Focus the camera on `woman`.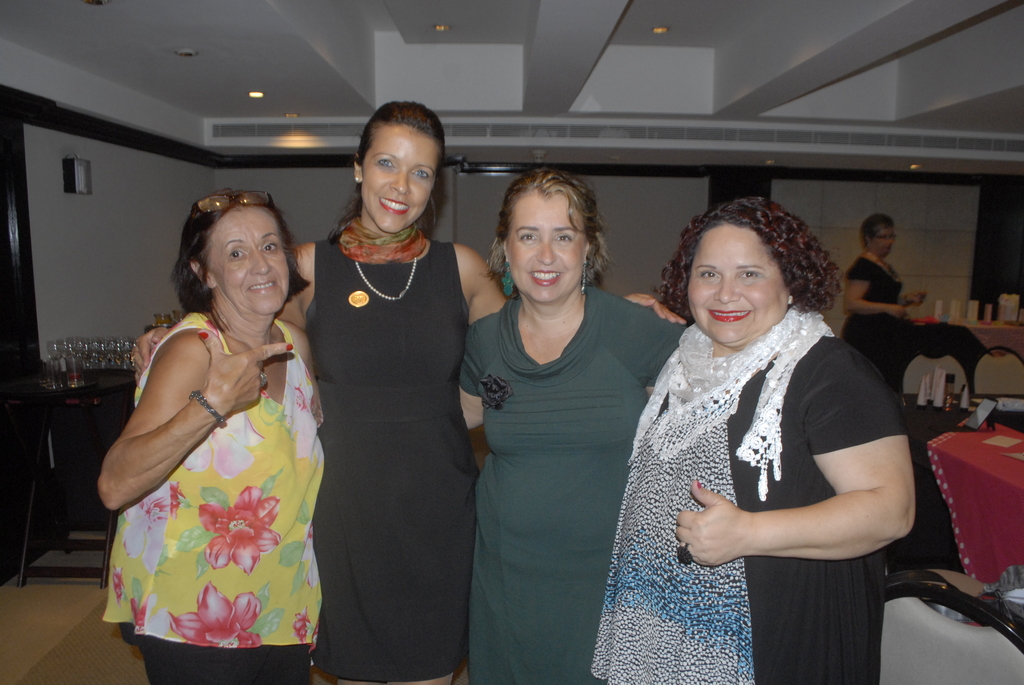
Focus region: <region>134, 101, 696, 684</region>.
